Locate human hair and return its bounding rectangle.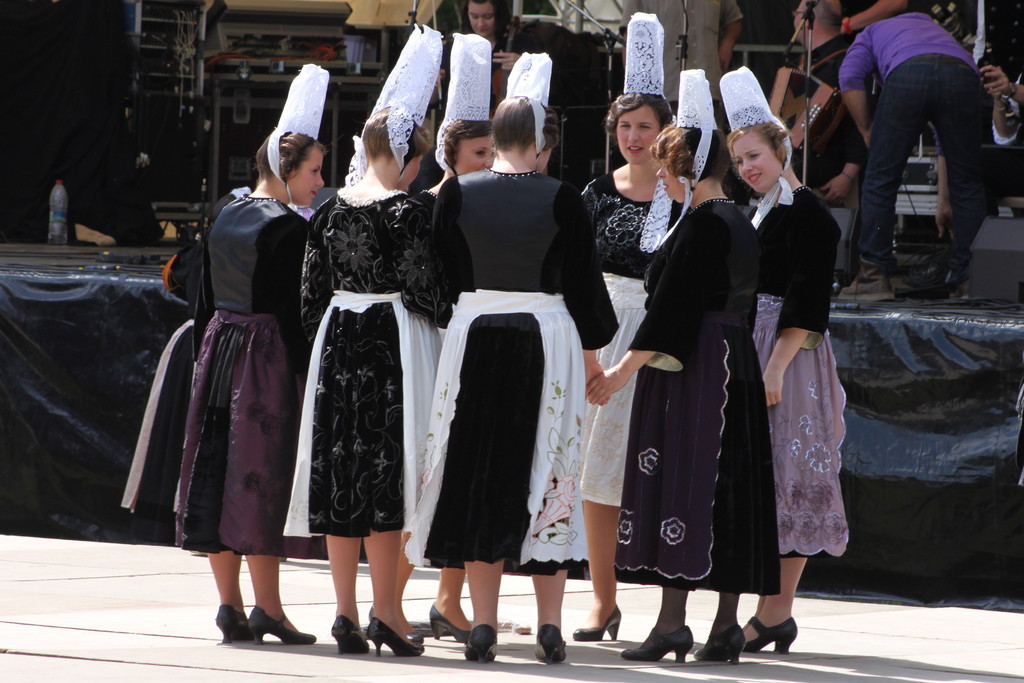
l=460, t=0, r=511, b=45.
